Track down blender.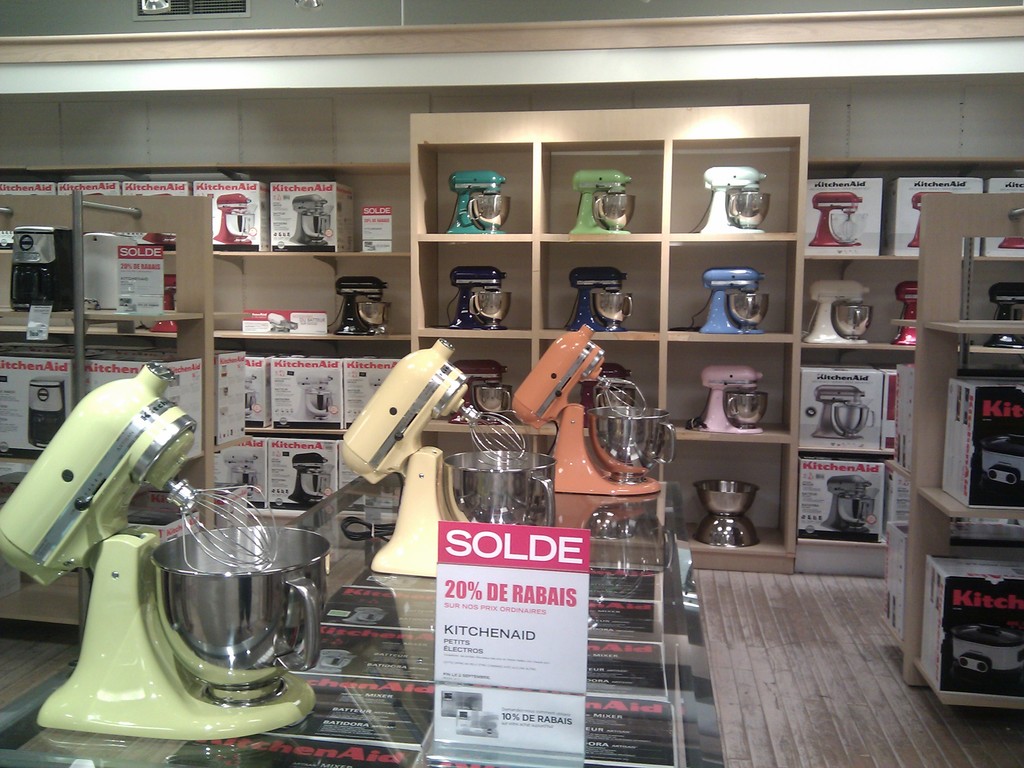
Tracked to <bbox>565, 371, 652, 424</bbox>.
